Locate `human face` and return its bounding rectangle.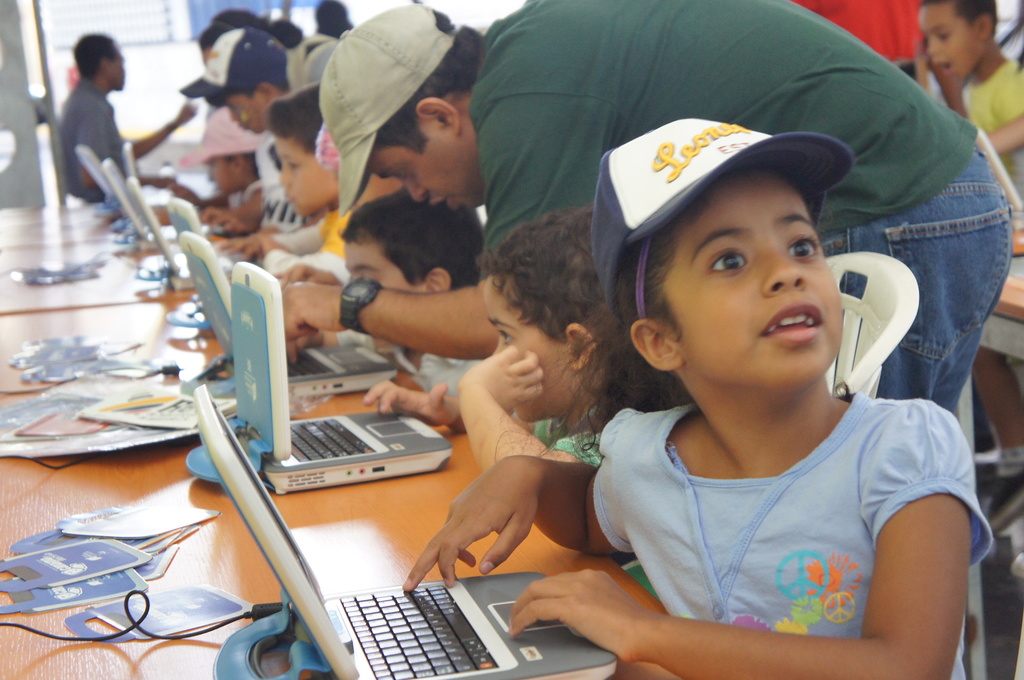
270:136:330:213.
